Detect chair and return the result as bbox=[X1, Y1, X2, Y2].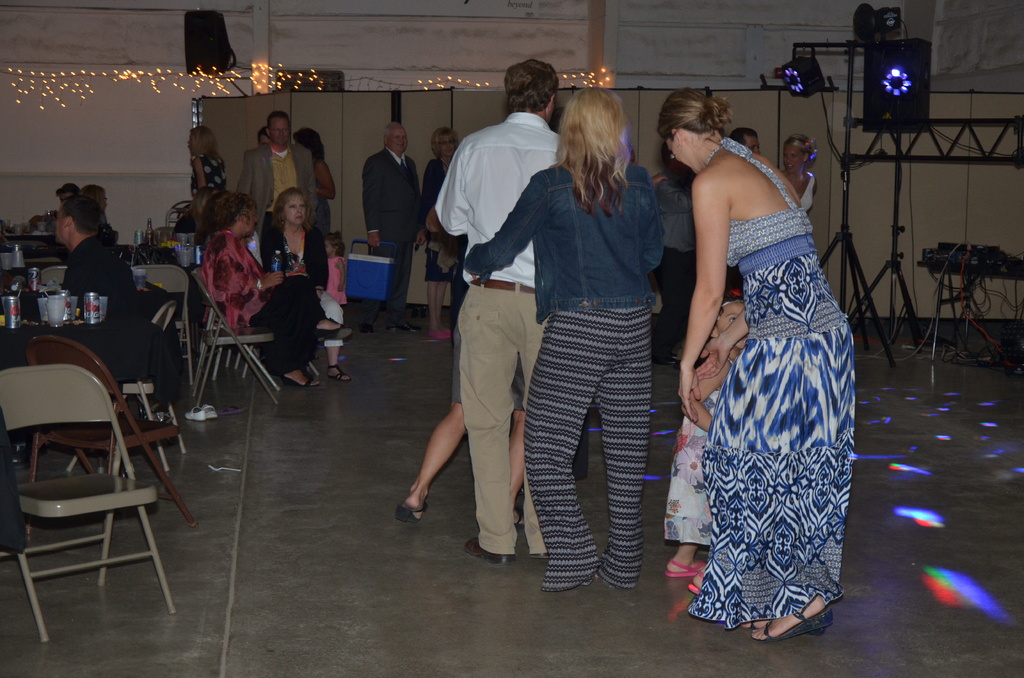
bbox=[33, 266, 70, 292].
